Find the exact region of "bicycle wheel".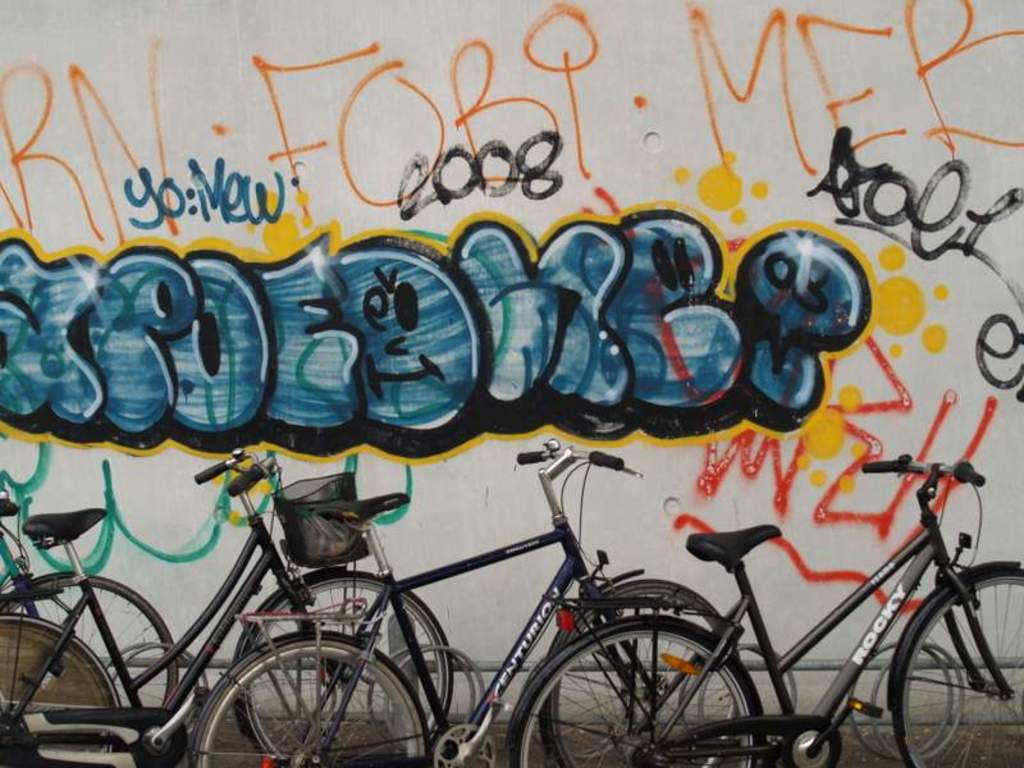
Exact region: <bbox>0, 571, 179, 710</bbox>.
